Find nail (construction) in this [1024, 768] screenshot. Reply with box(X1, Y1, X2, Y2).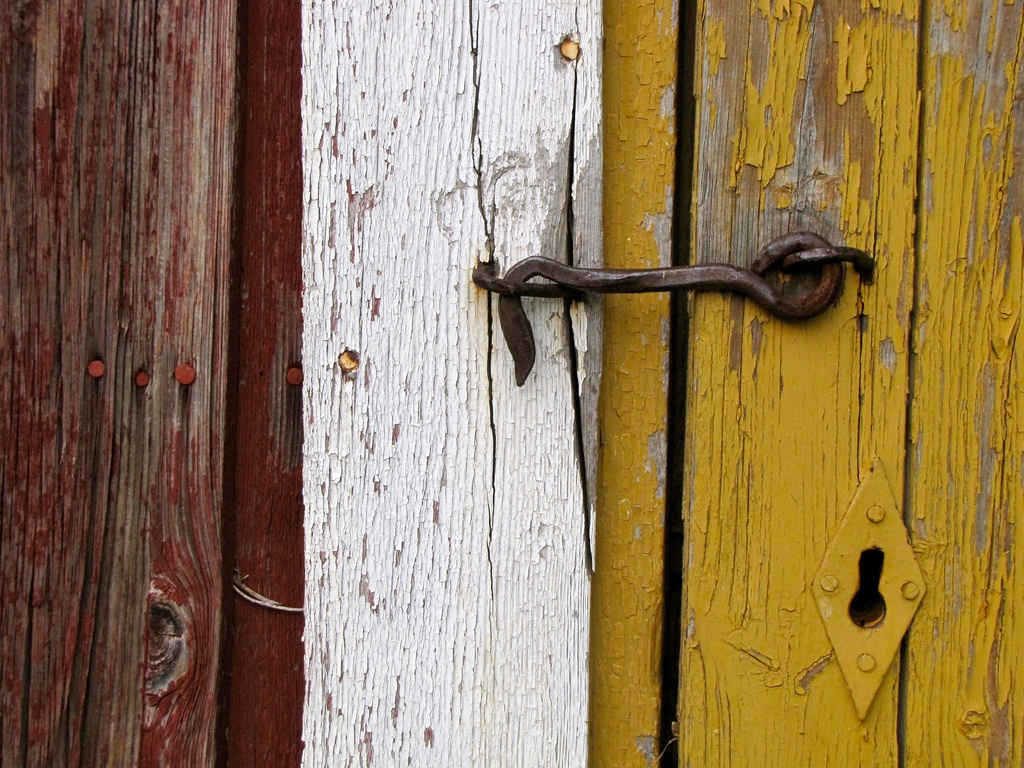
box(869, 500, 888, 525).
